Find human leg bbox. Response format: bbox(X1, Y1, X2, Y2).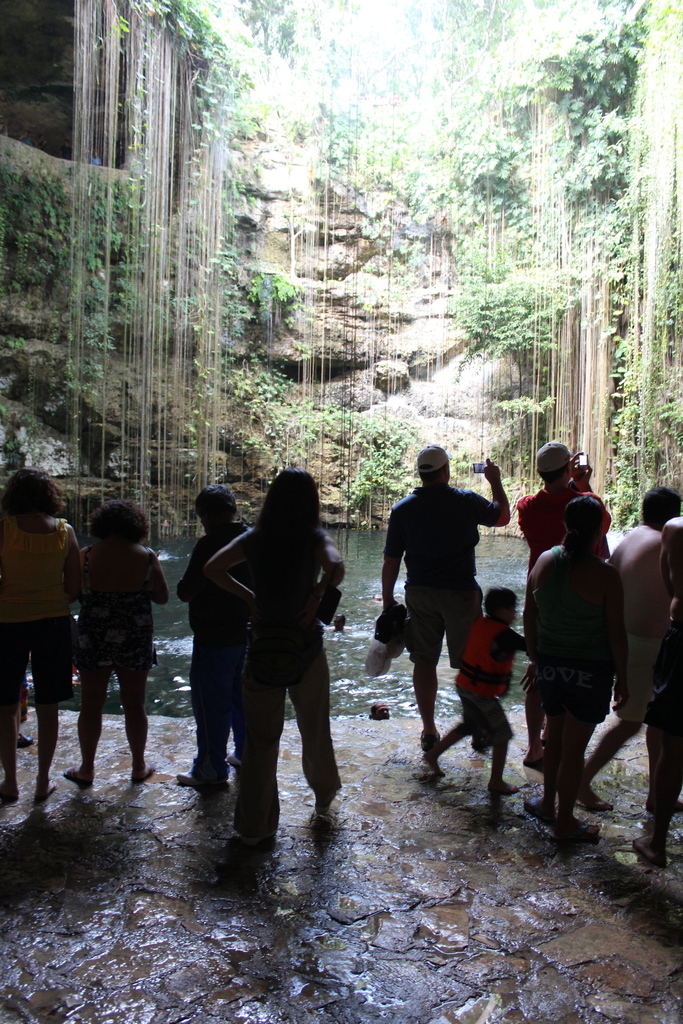
bbox(121, 635, 152, 781).
